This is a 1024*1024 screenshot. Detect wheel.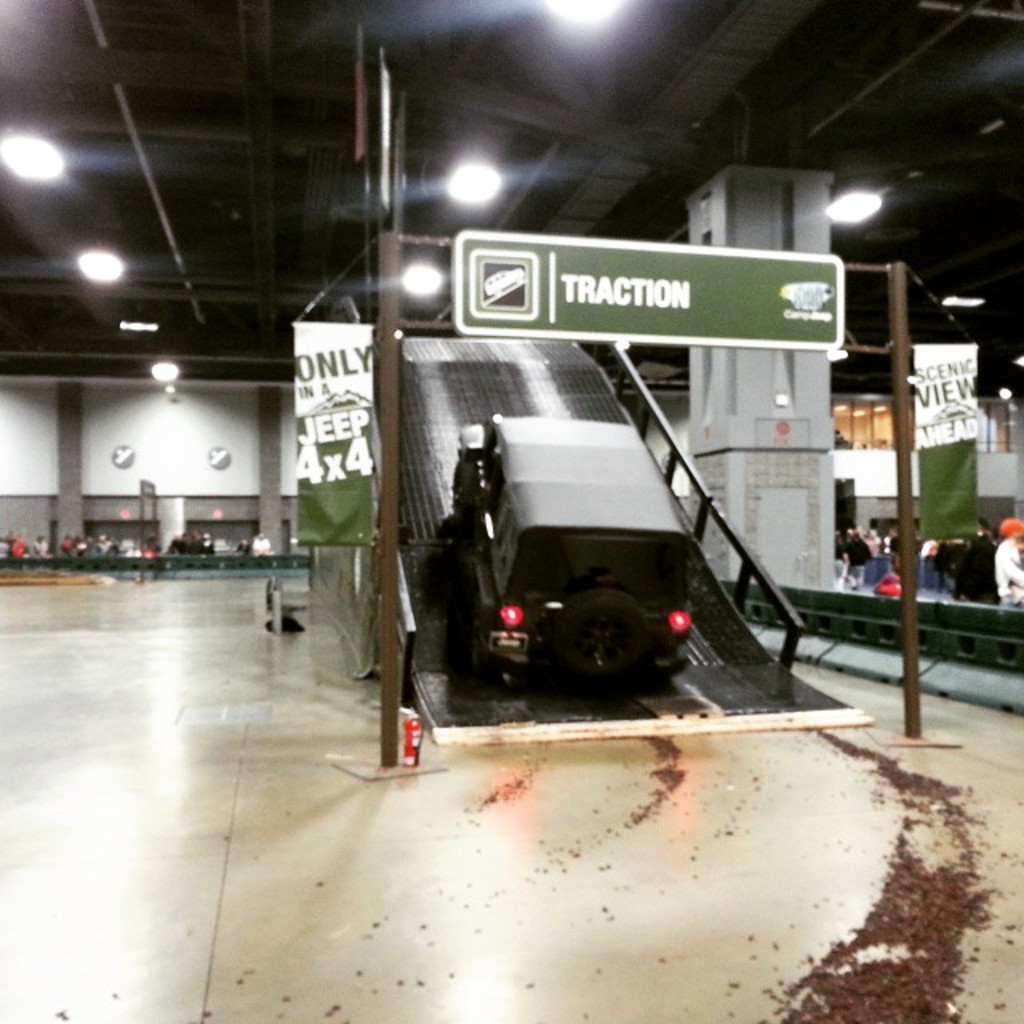
[544,574,683,688].
